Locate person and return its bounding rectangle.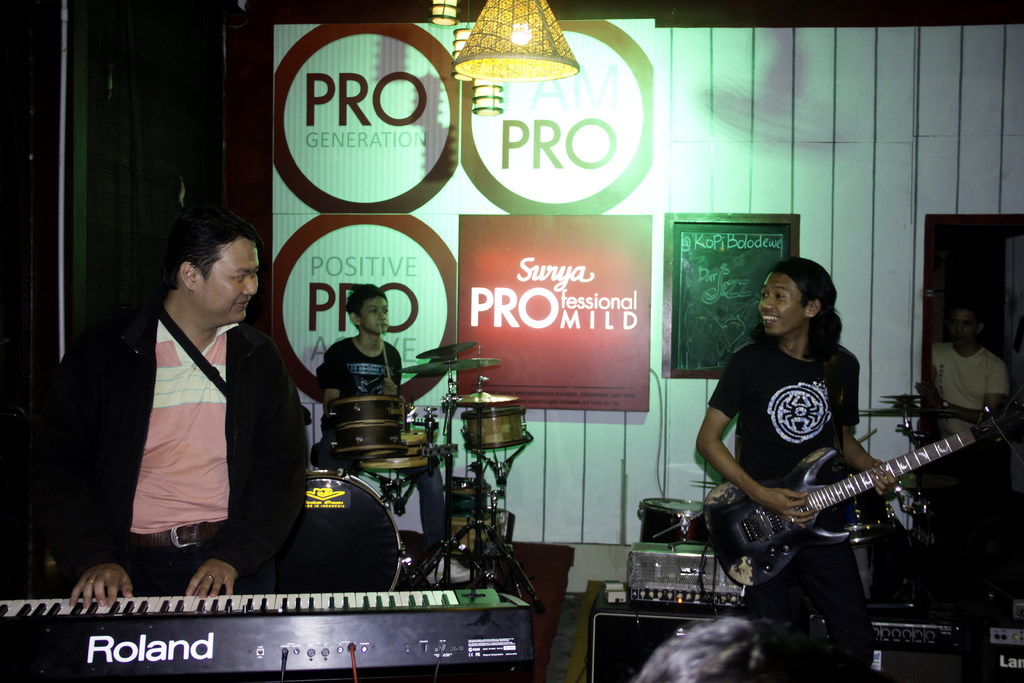
[698, 254, 902, 682].
